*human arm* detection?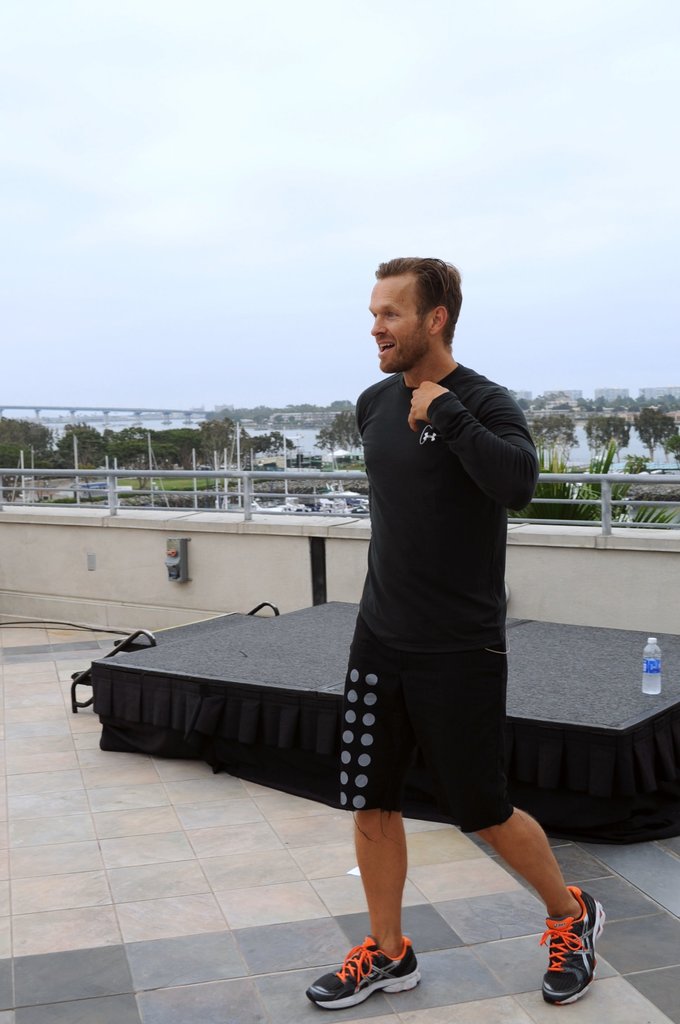
BBox(403, 374, 544, 515)
